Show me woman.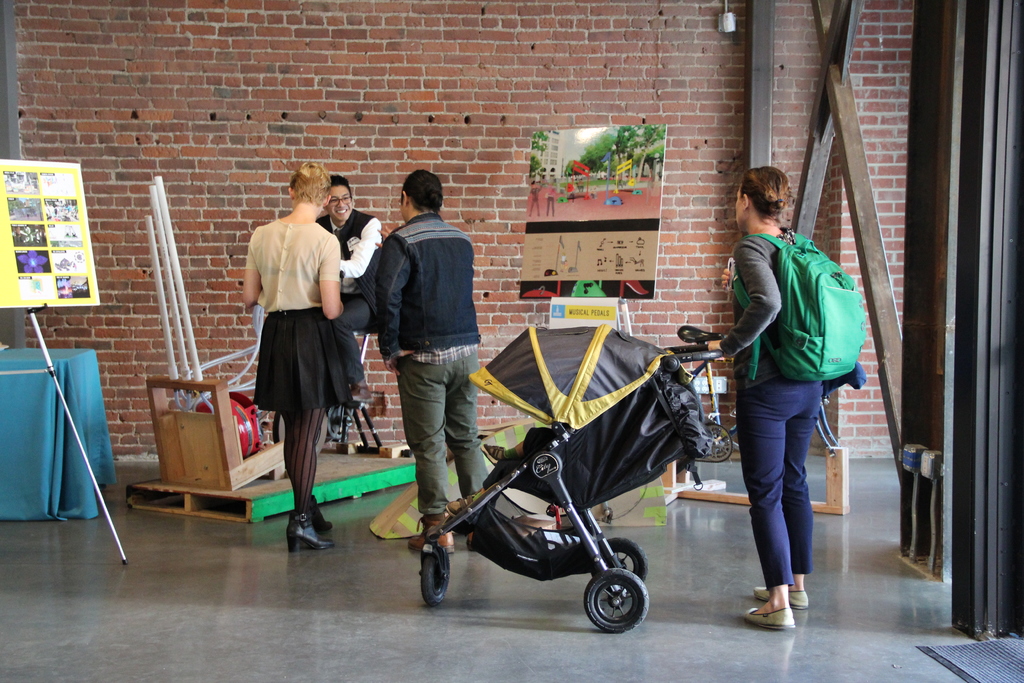
woman is here: x1=699, y1=168, x2=829, y2=636.
